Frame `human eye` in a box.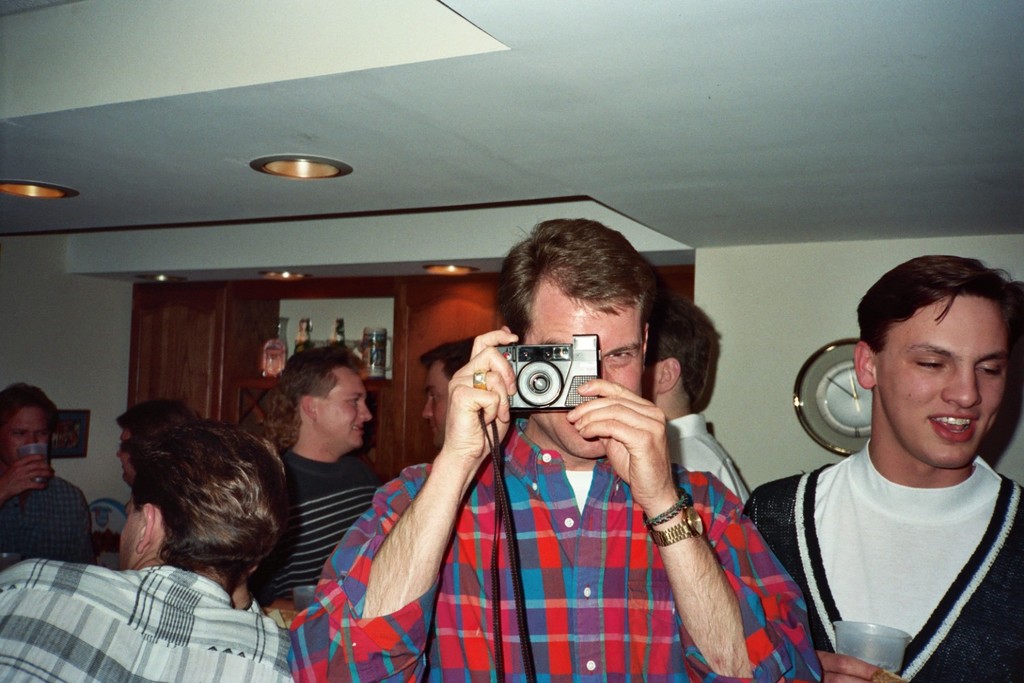
<bbox>11, 431, 25, 440</bbox>.
